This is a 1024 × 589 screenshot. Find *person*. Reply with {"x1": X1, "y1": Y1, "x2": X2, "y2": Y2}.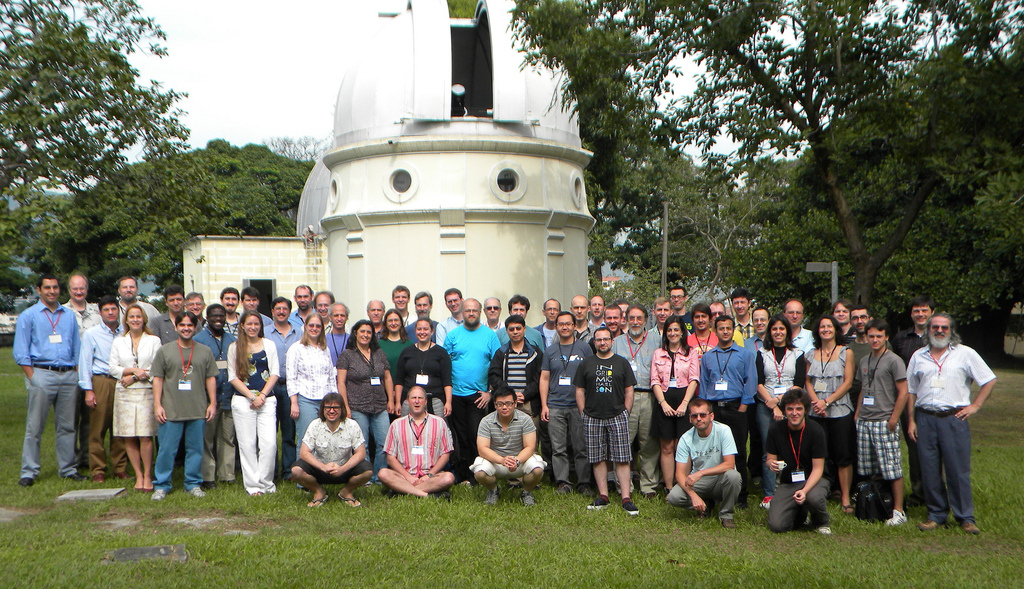
{"x1": 699, "y1": 325, "x2": 751, "y2": 451}.
